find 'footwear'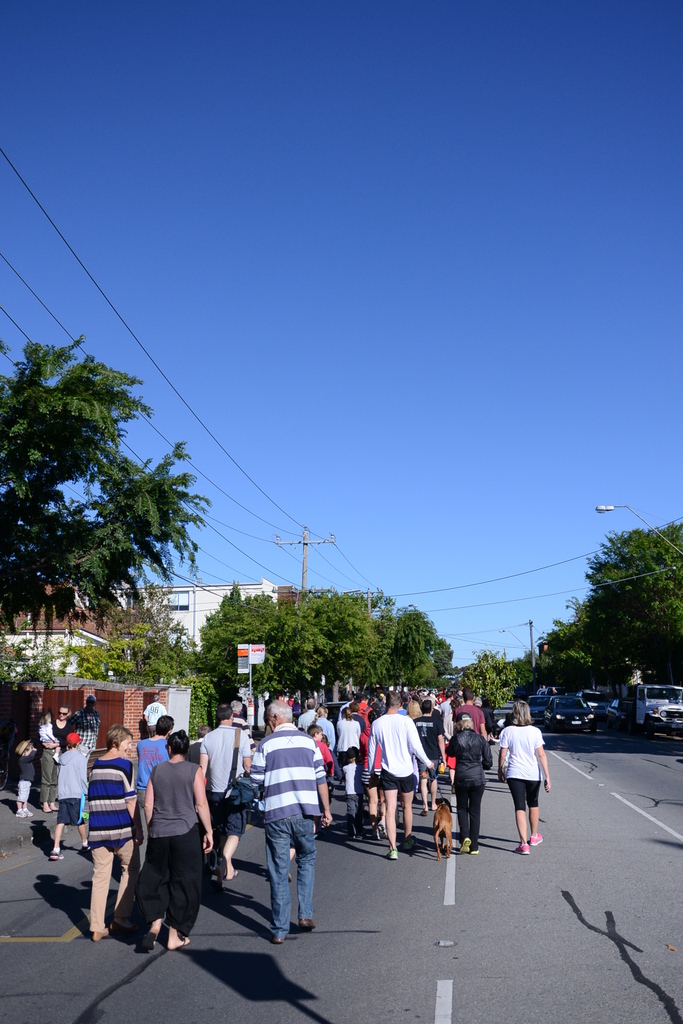
l=173, t=933, r=190, b=948
